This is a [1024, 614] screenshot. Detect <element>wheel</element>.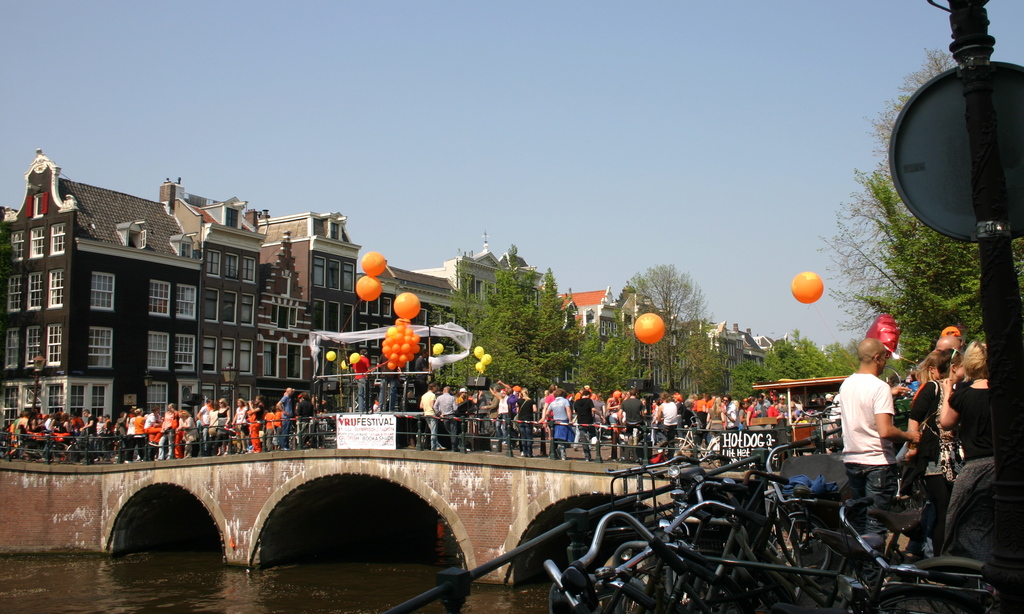
874/587/988/613.
